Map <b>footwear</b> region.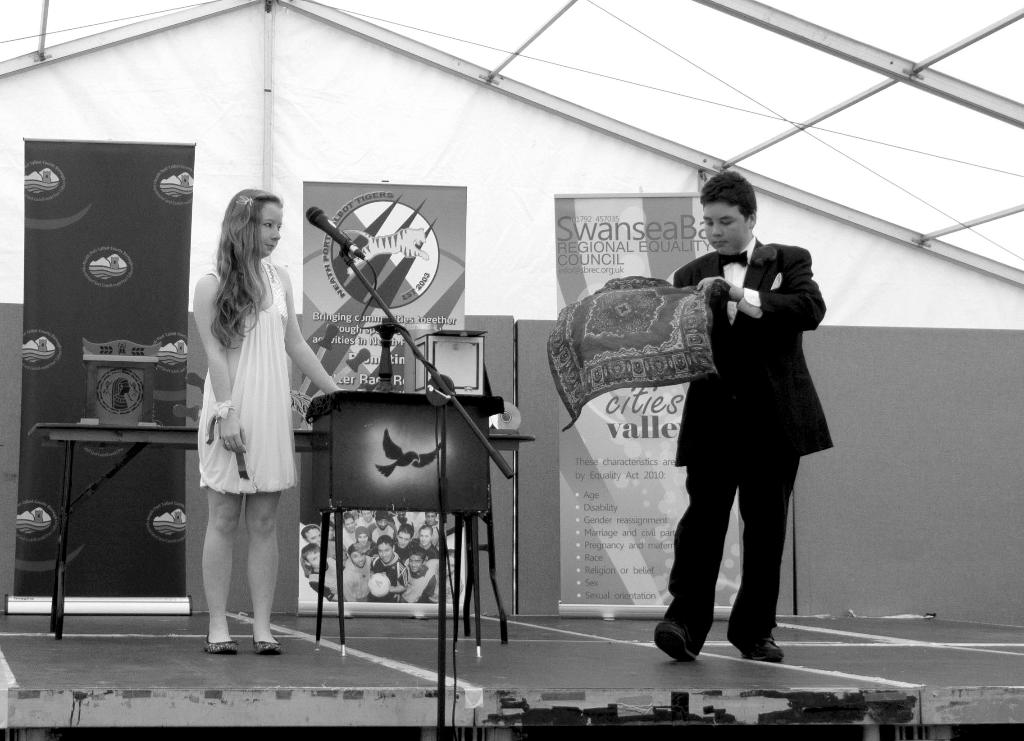
Mapped to select_region(732, 624, 785, 663).
